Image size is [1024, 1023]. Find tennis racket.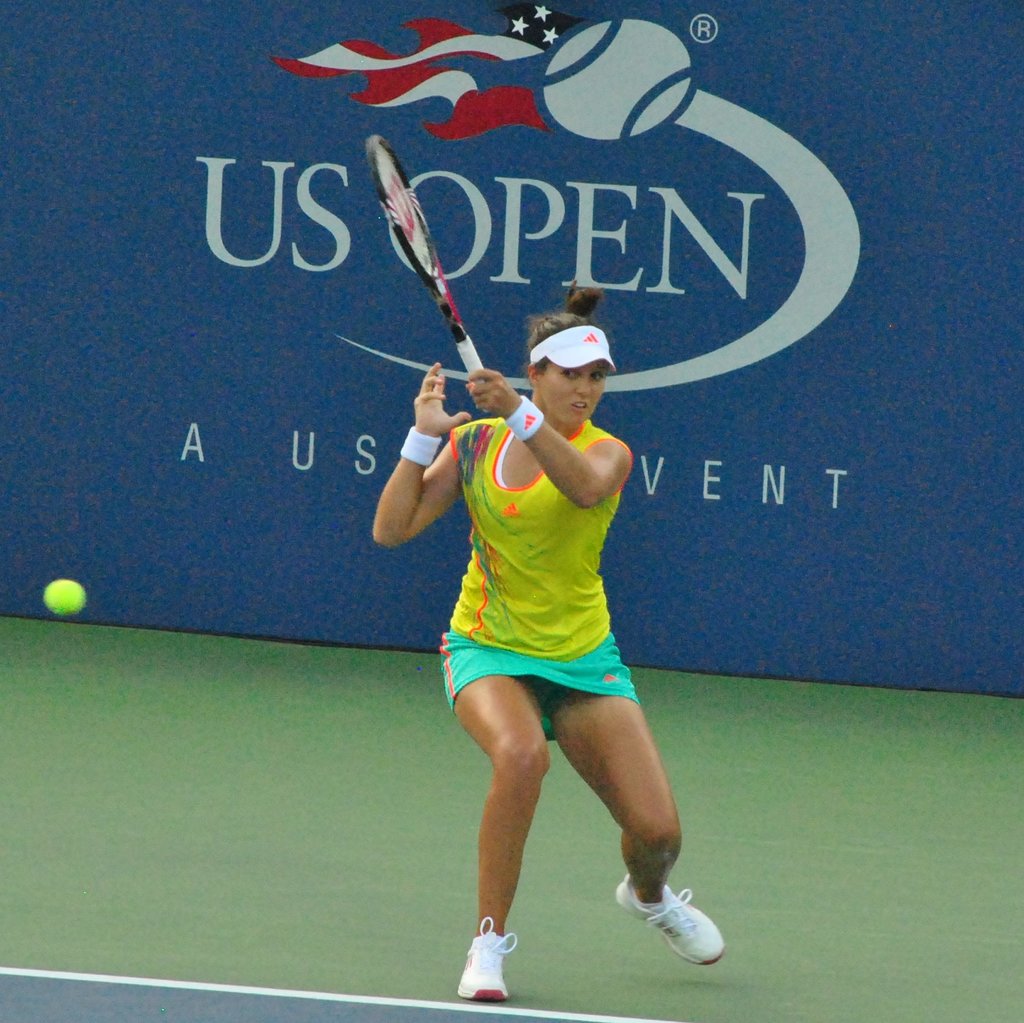
367:131:492:415.
